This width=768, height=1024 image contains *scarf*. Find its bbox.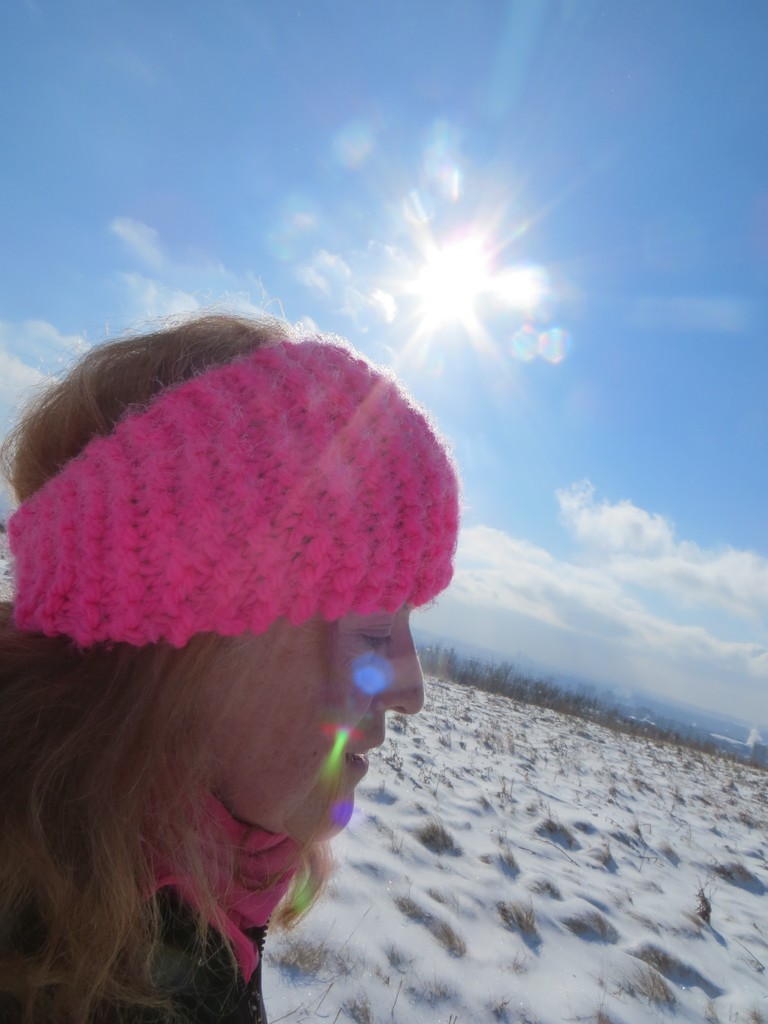
(left=145, top=756, right=312, bottom=981).
